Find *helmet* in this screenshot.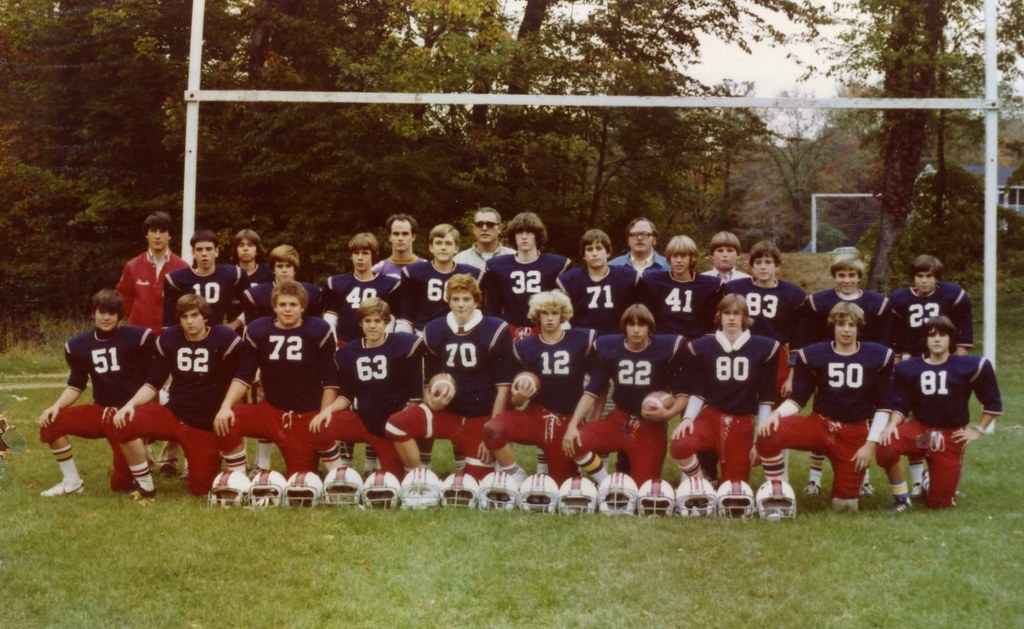
The bounding box for *helmet* is {"left": 205, "top": 469, "right": 254, "bottom": 511}.
